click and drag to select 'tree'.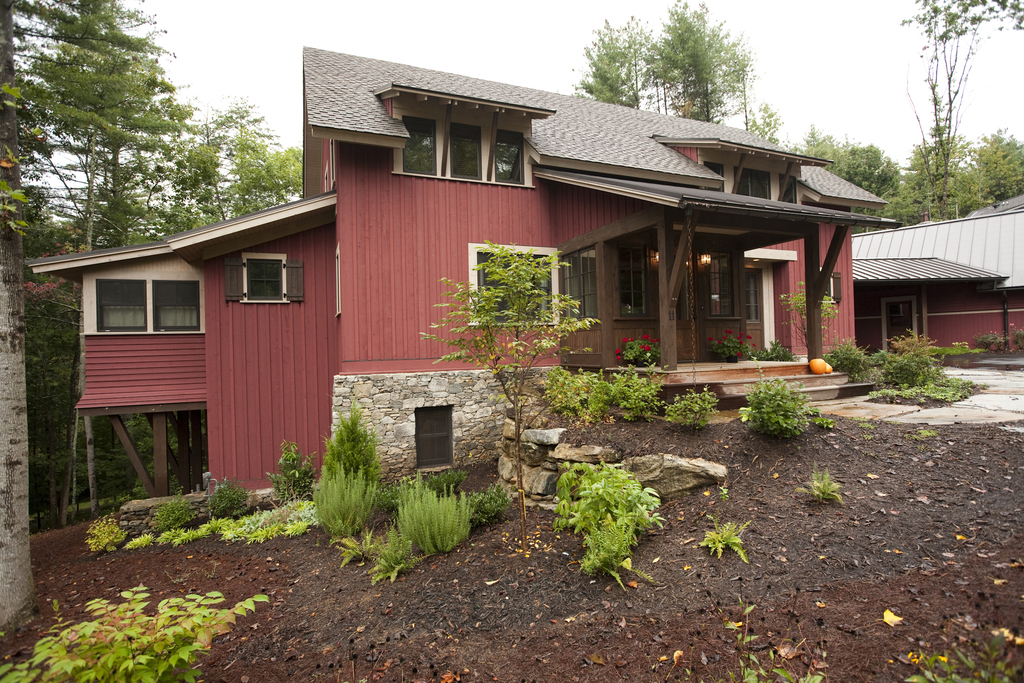
Selection: rect(897, 133, 986, 204).
